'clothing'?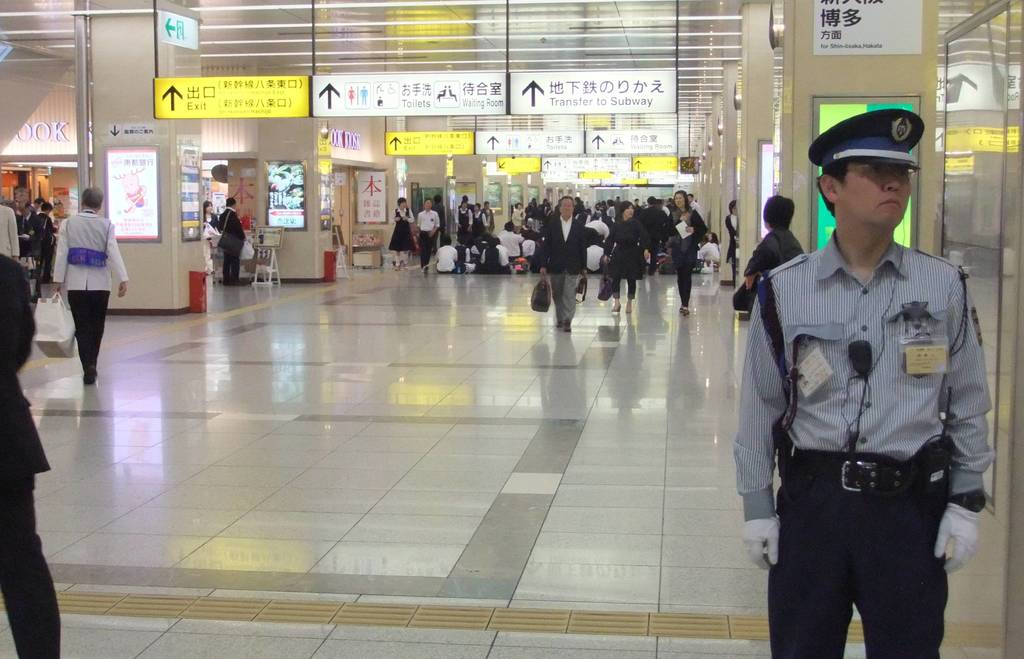
[0,202,19,260]
